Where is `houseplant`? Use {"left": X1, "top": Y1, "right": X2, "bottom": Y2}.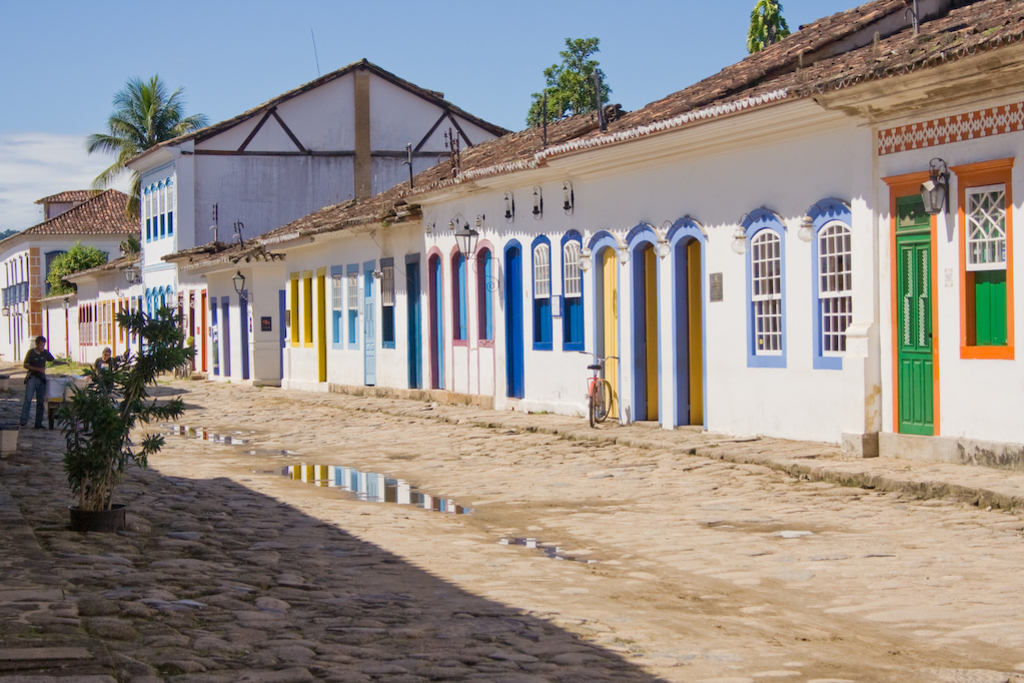
{"left": 34, "top": 267, "right": 189, "bottom": 526}.
